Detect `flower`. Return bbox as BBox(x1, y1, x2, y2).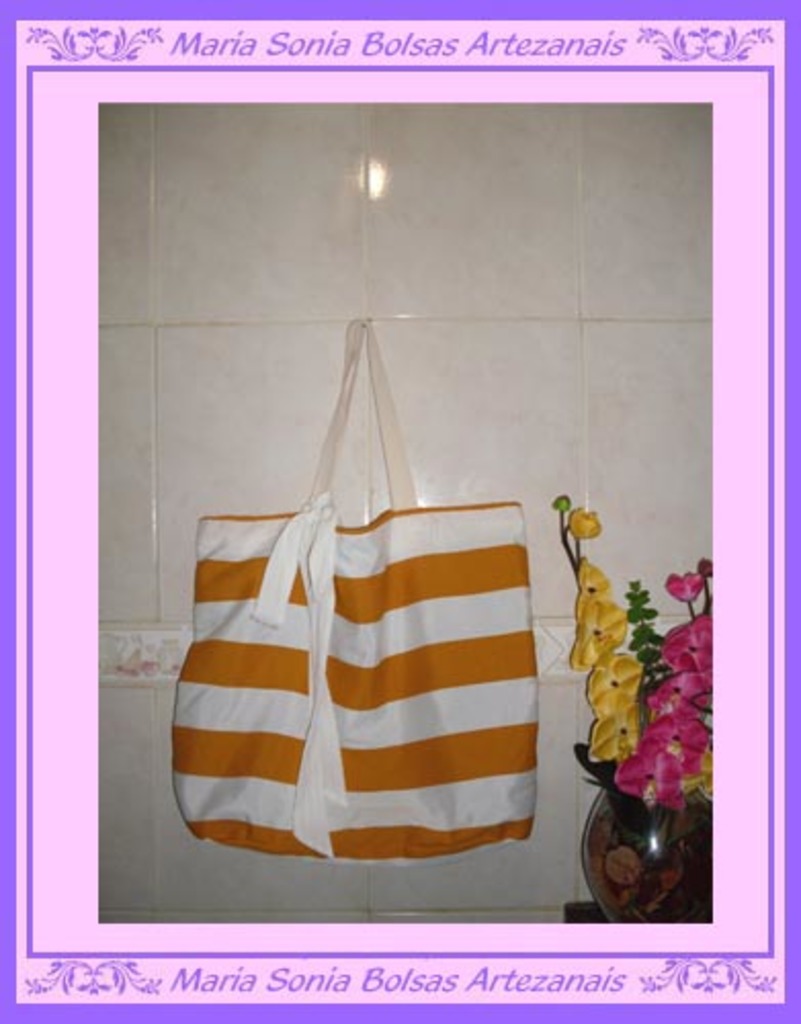
BBox(670, 575, 709, 602).
